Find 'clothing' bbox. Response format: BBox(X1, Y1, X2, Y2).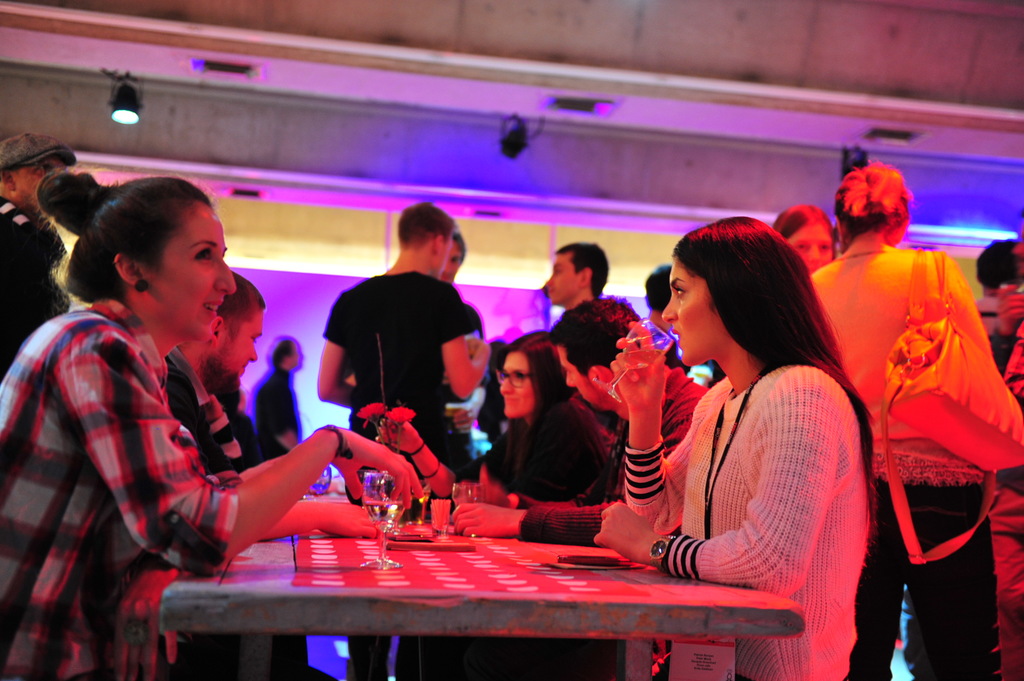
BBox(0, 195, 70, 382).
